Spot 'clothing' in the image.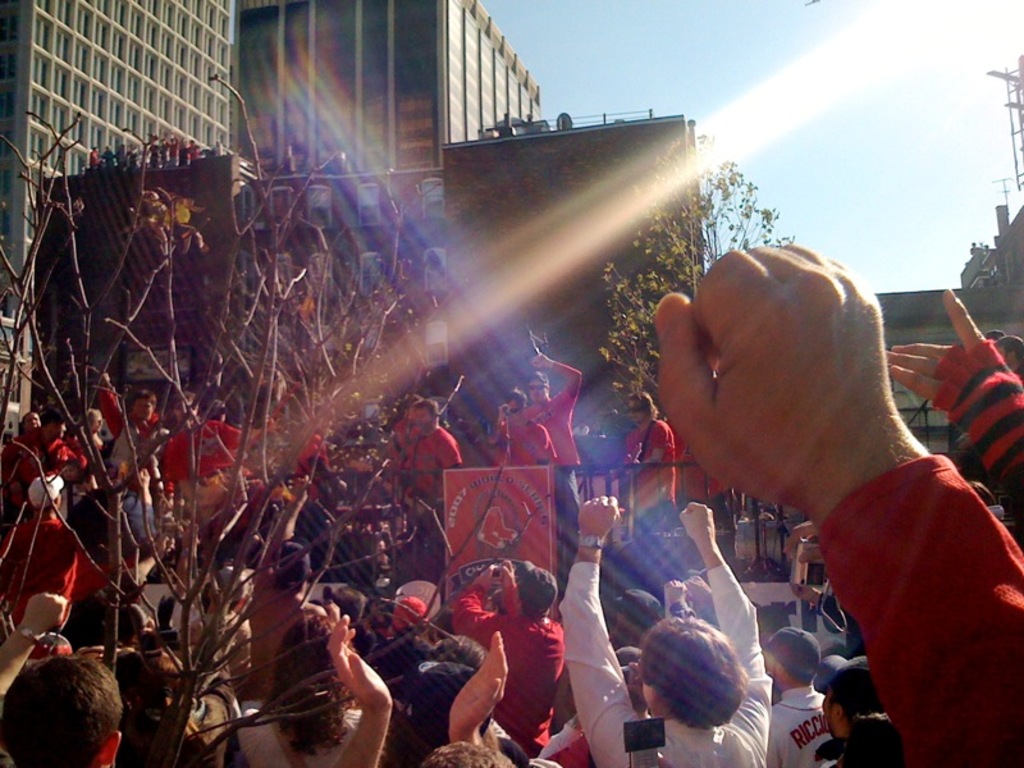
'clothing' found at region(618, 402, 675, 500).
